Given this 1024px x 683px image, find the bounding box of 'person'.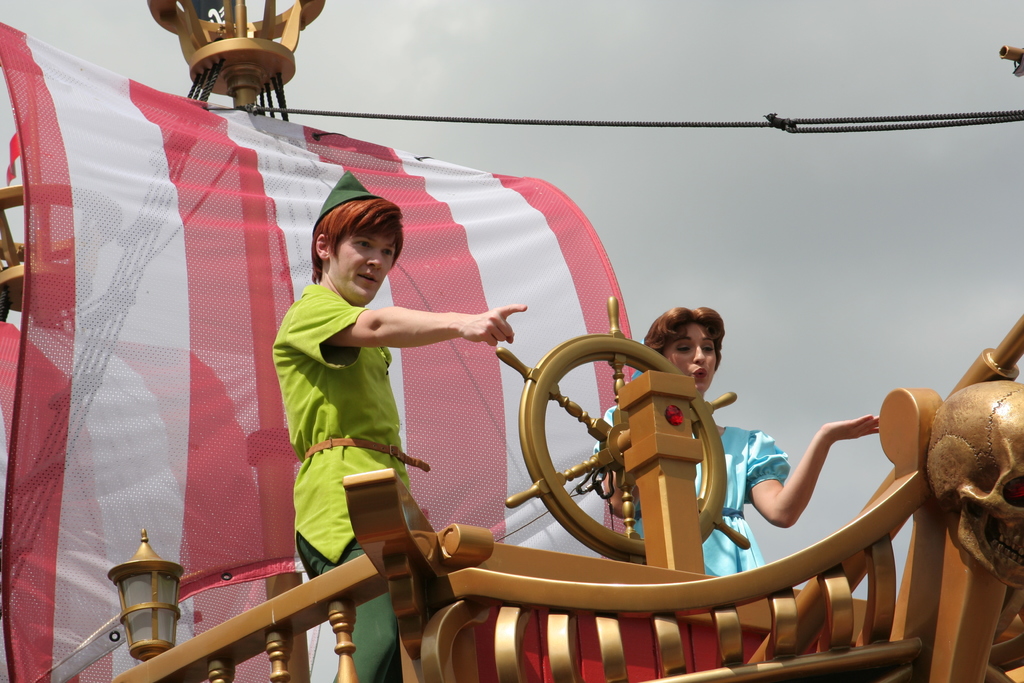
(x1=594, y1=300, x2=885, y2=592).
